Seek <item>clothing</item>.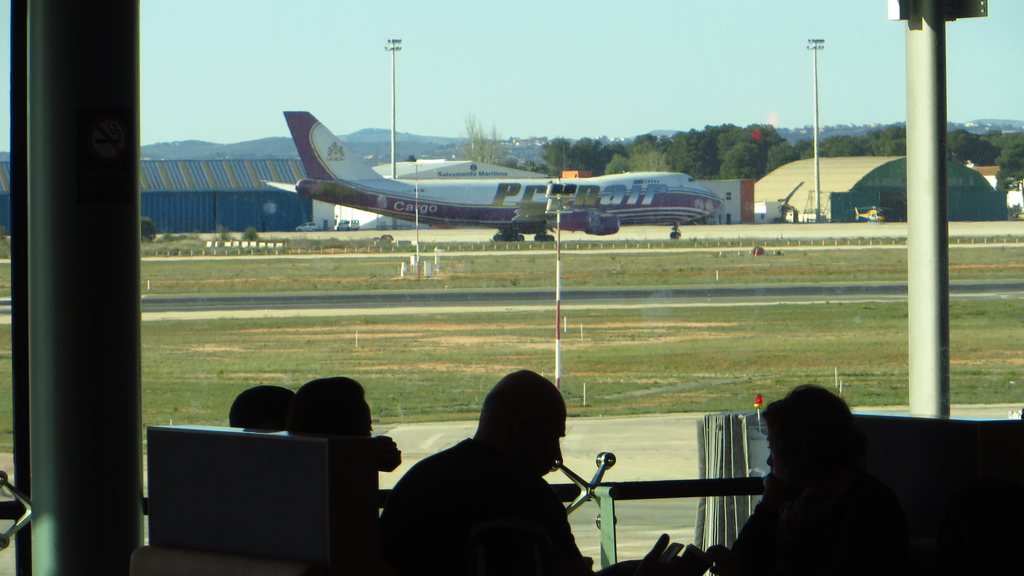
[x1=382, y1=436, x2=595, y2=575].
